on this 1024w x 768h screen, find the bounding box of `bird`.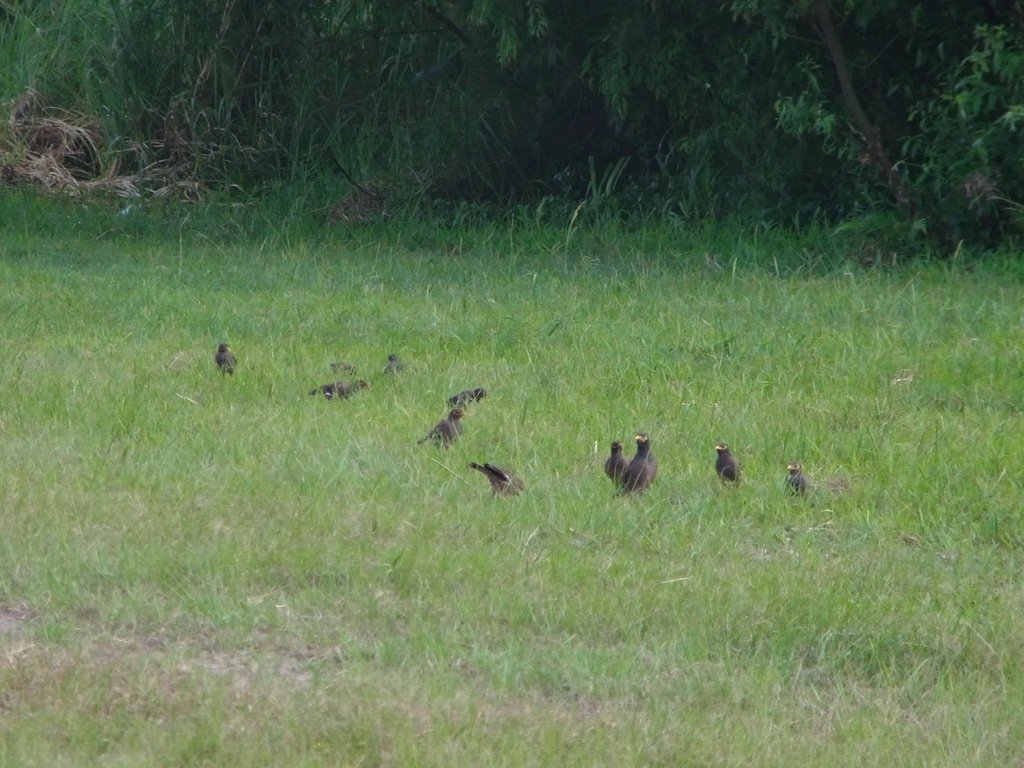
Bounding box: (330, 362, 353, 381).
